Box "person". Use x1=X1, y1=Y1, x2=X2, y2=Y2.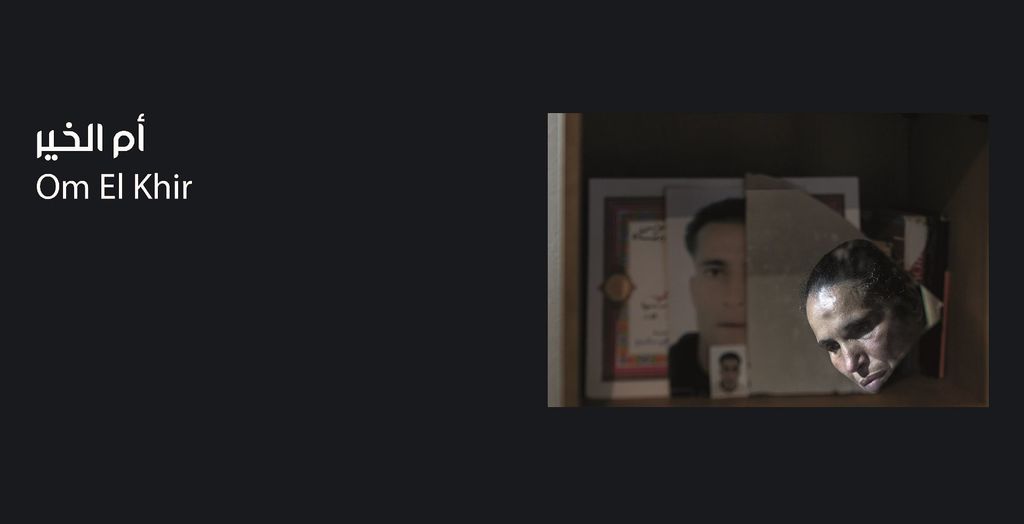
x1=796, y1=225, x2=953, y2=411.
